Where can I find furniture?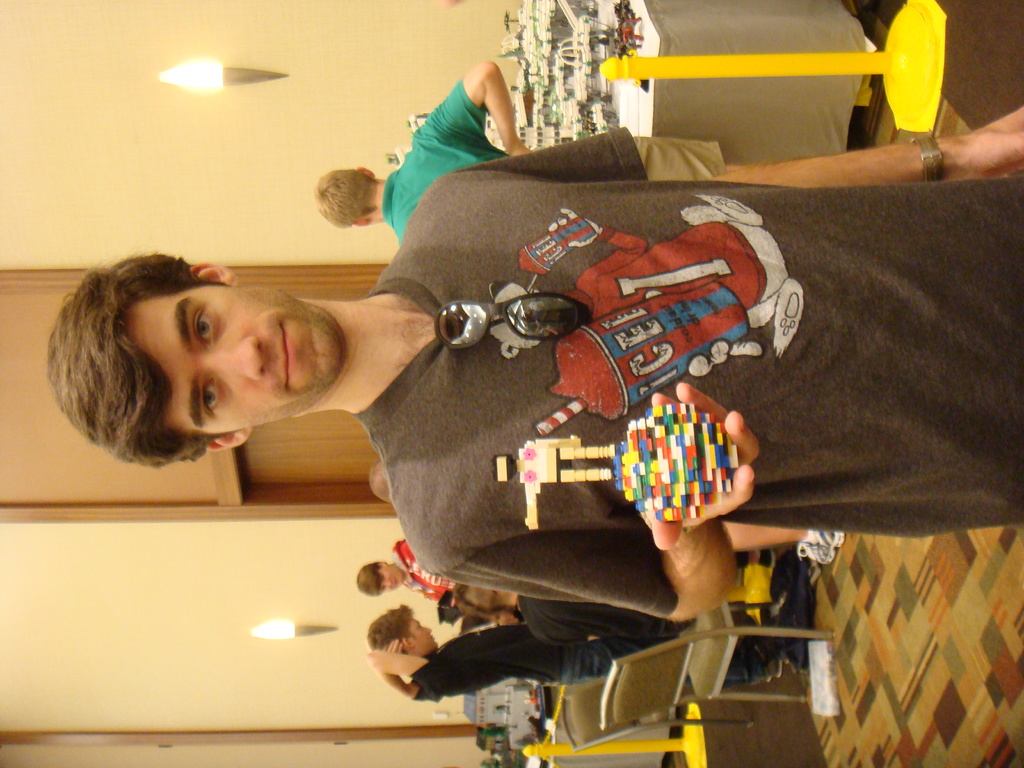
You can find it at detection(600, 601, 836, 729).
